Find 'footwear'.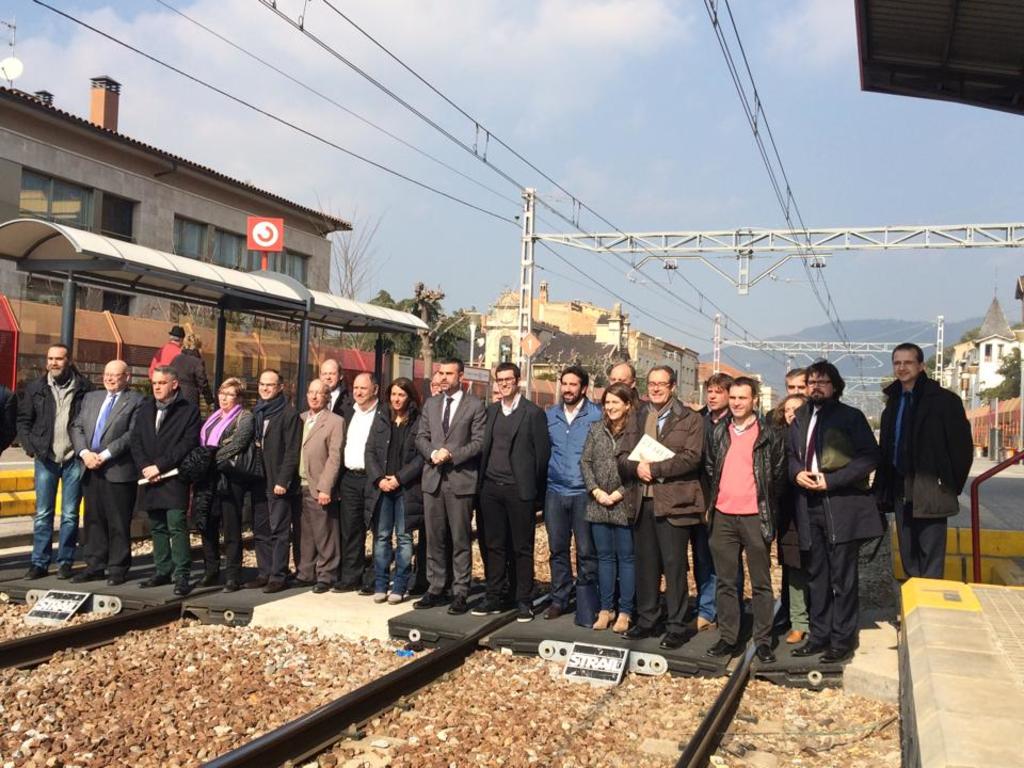
Rect(787, 633, 825, 658).
